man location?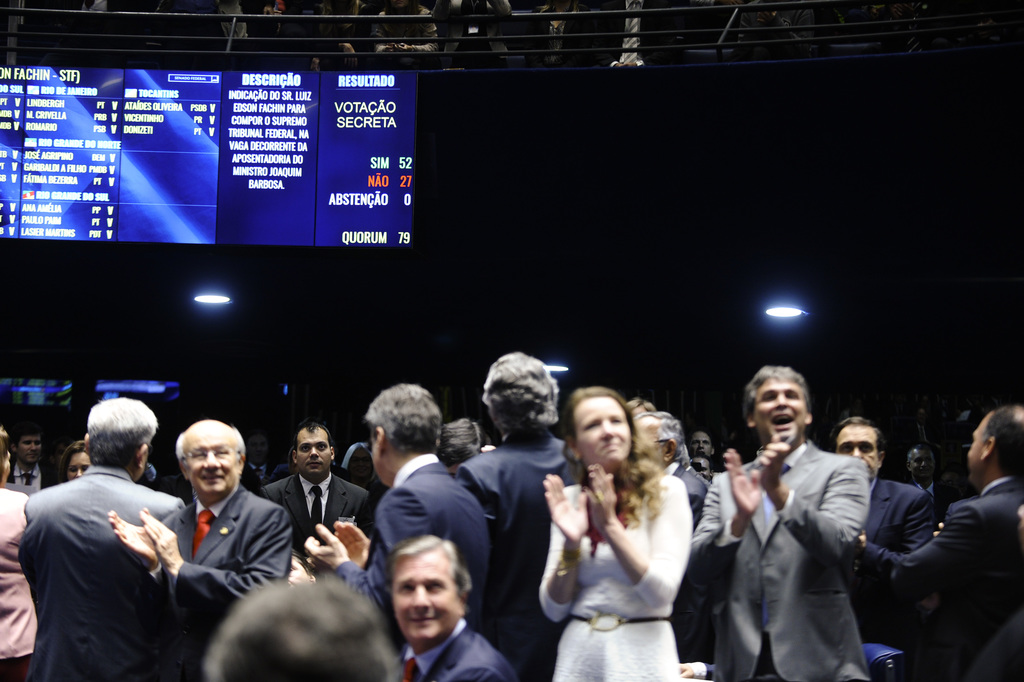
852 400 1023 681
